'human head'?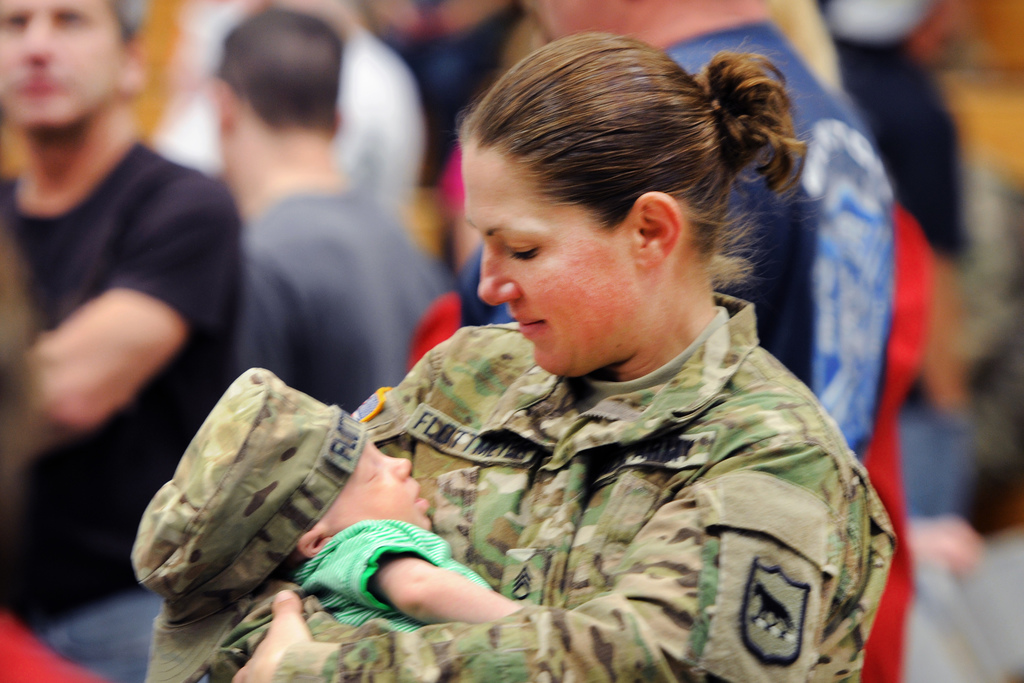
rect(129, 366, 434, 579)
